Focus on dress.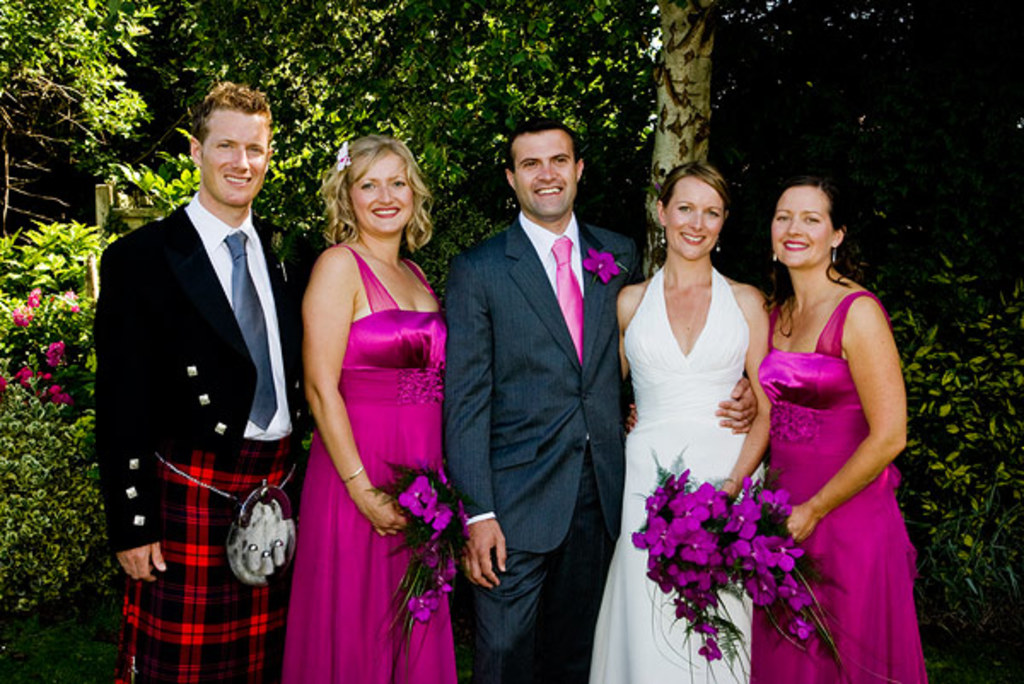
Focused at <bbox>748, 288, 927, 682</bbox>.
